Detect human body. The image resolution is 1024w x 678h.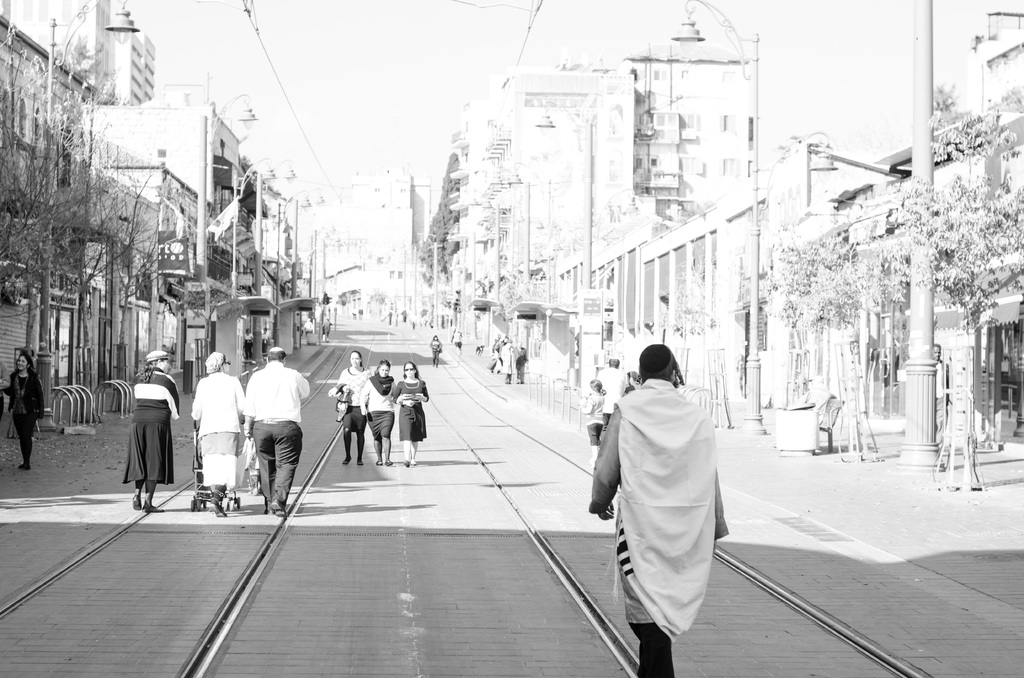
left=245, top=361, right=311, bottom=524.
